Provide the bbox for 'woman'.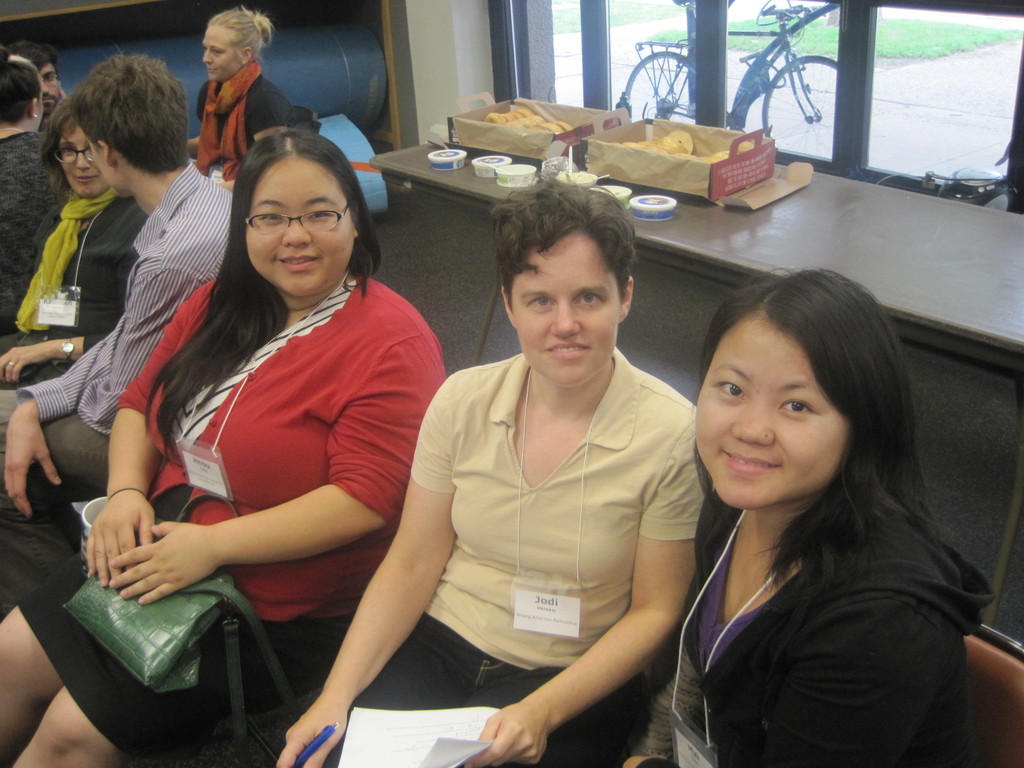
(left=0, top=97, right=121, bottom=391).
